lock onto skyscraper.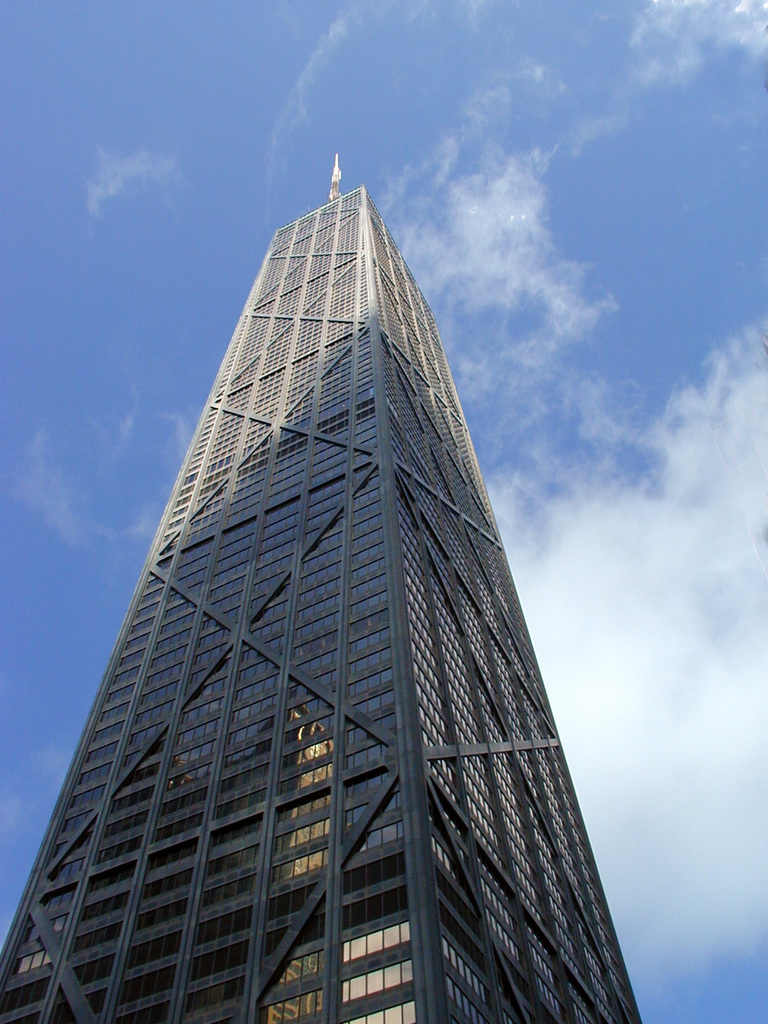
Locked: Rect(0, 155, 646, 1023).
